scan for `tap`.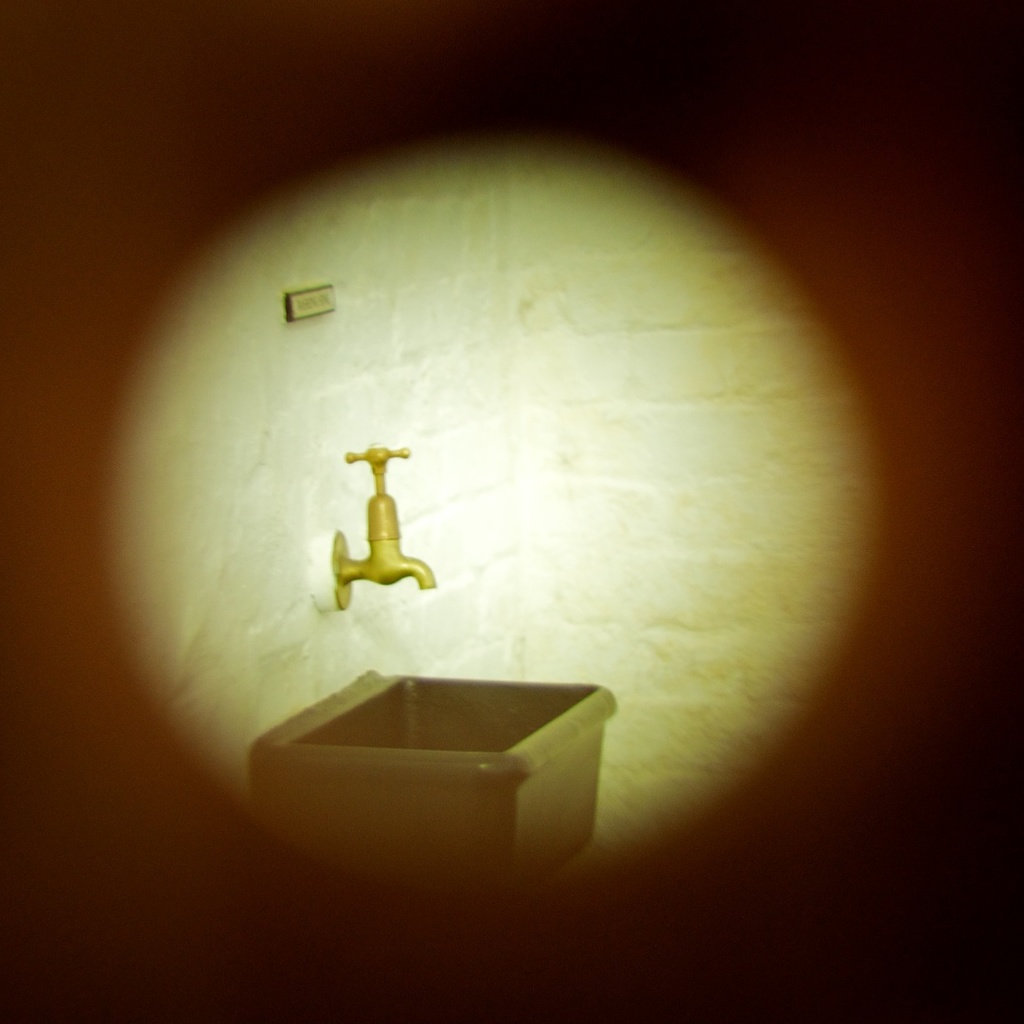
Scan result: {"left": 303, "top": 443, "right": 433, "bottom": 609}.
